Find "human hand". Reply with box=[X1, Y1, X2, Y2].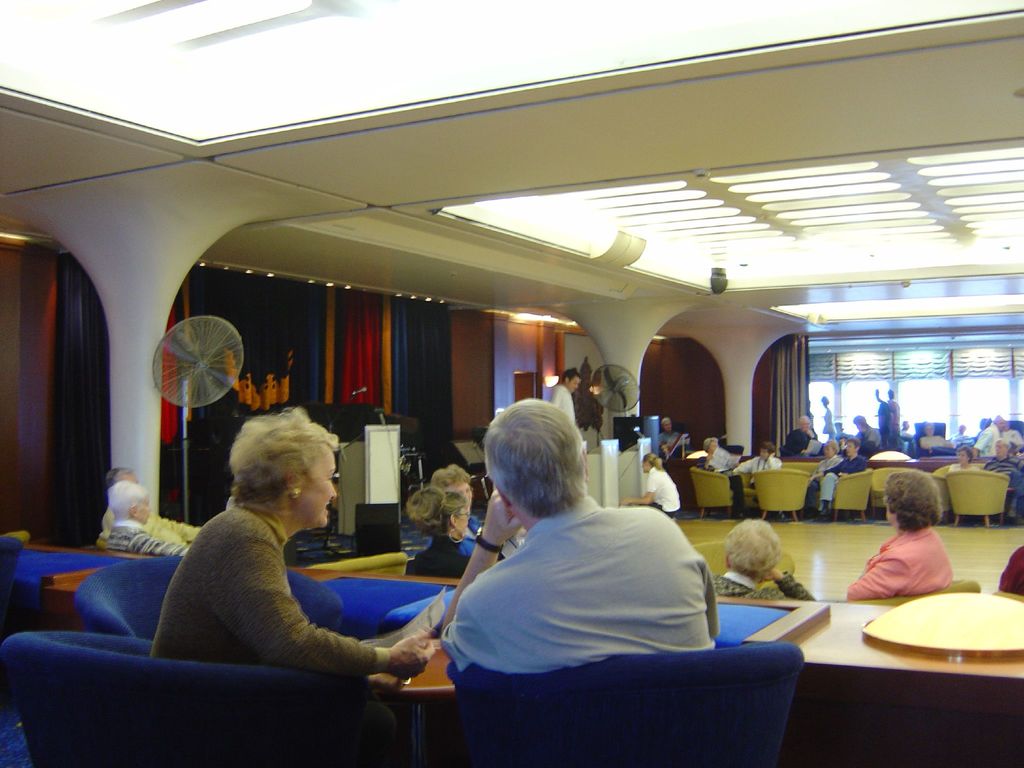
box=[483, 487, 523, 548].
